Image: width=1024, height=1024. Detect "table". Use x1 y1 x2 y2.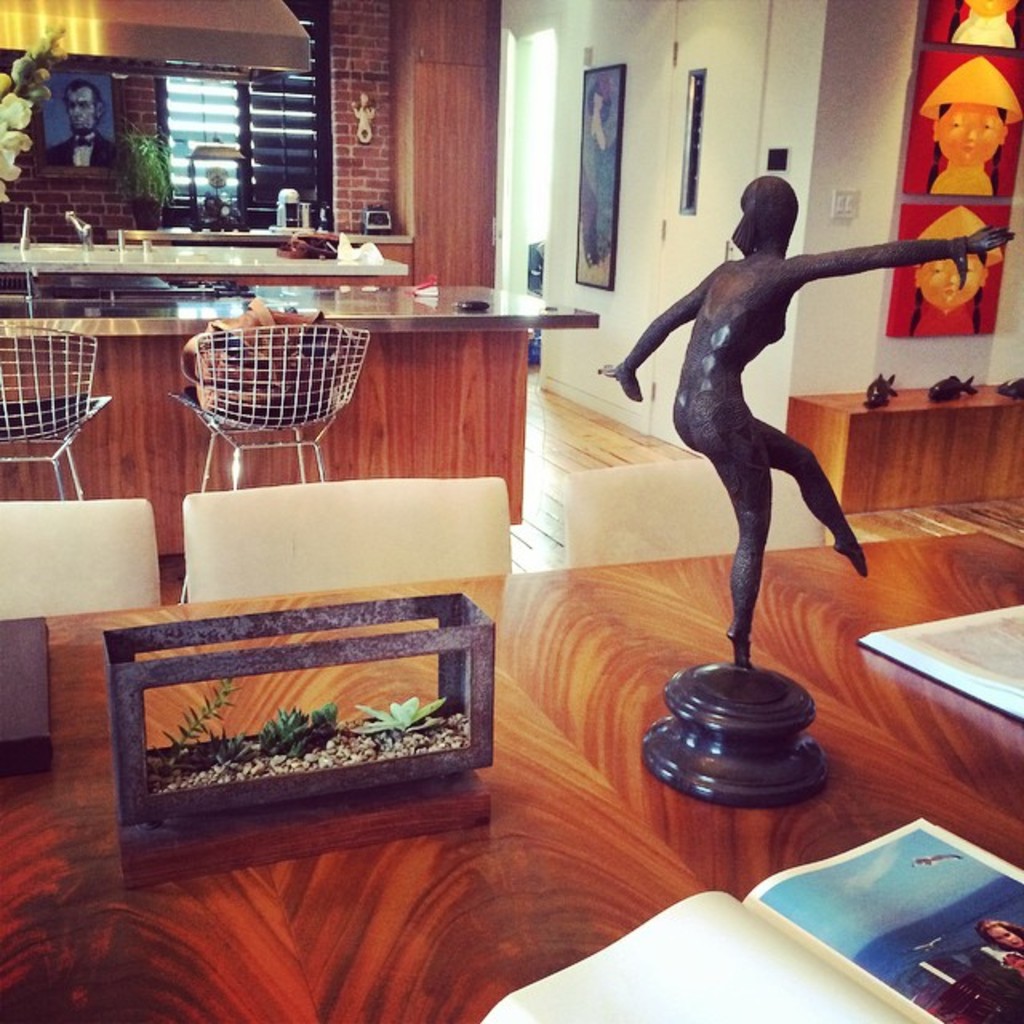
792 381 1021 512.
